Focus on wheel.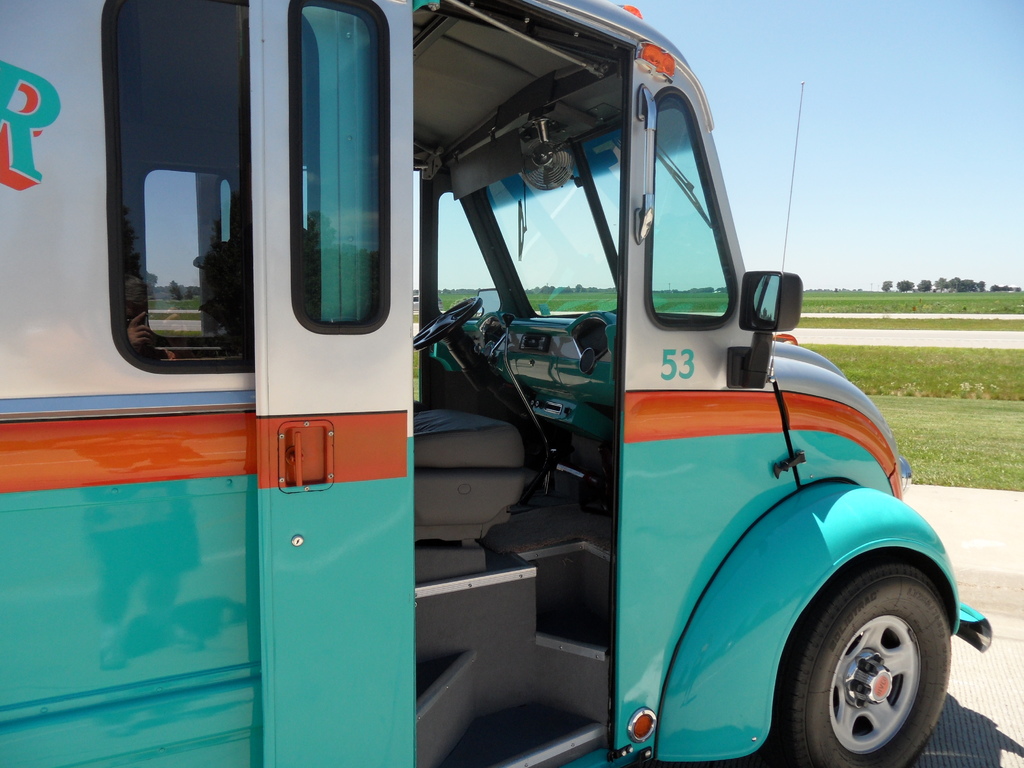
Focused at [left=415, top=291, right=490, bottom=352].
